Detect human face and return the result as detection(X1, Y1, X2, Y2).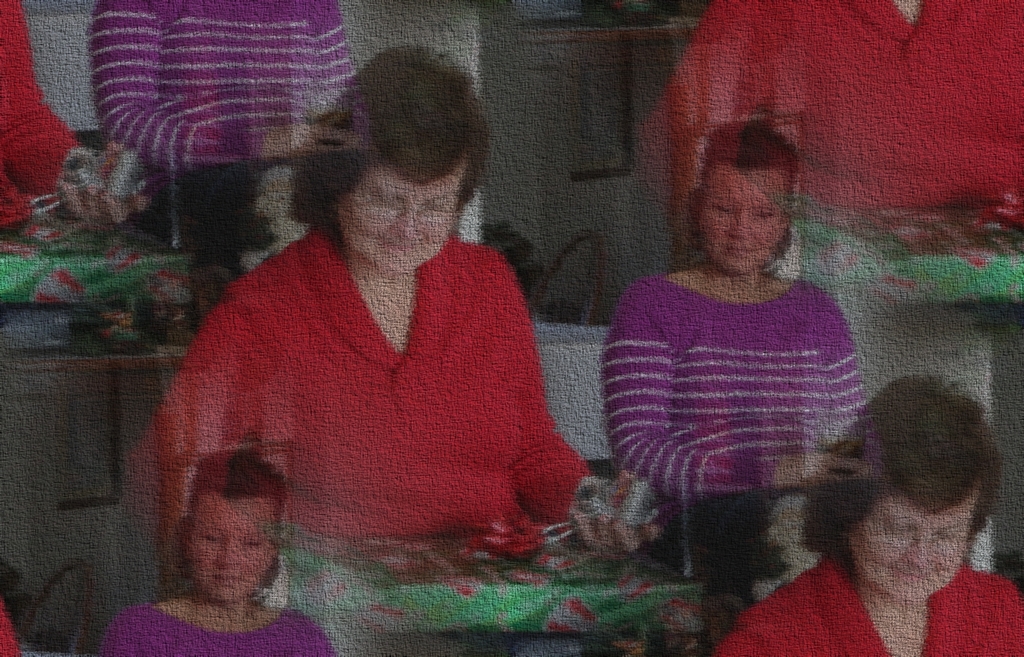
detection(344, 181, 457, 268).
